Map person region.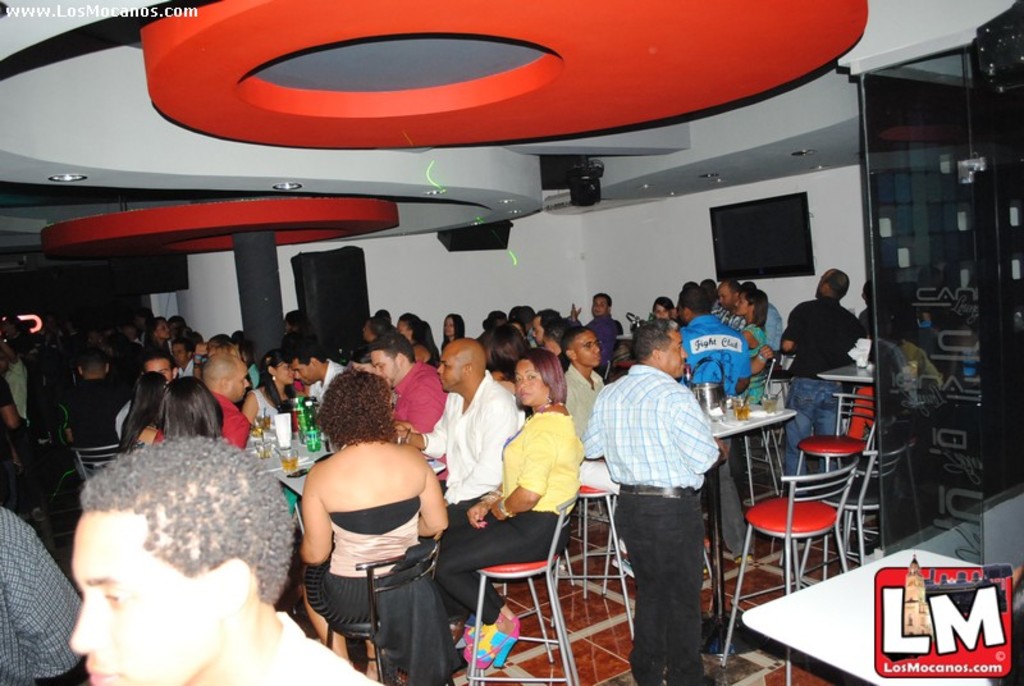
Mapped to 239, 352, 298, 451.
